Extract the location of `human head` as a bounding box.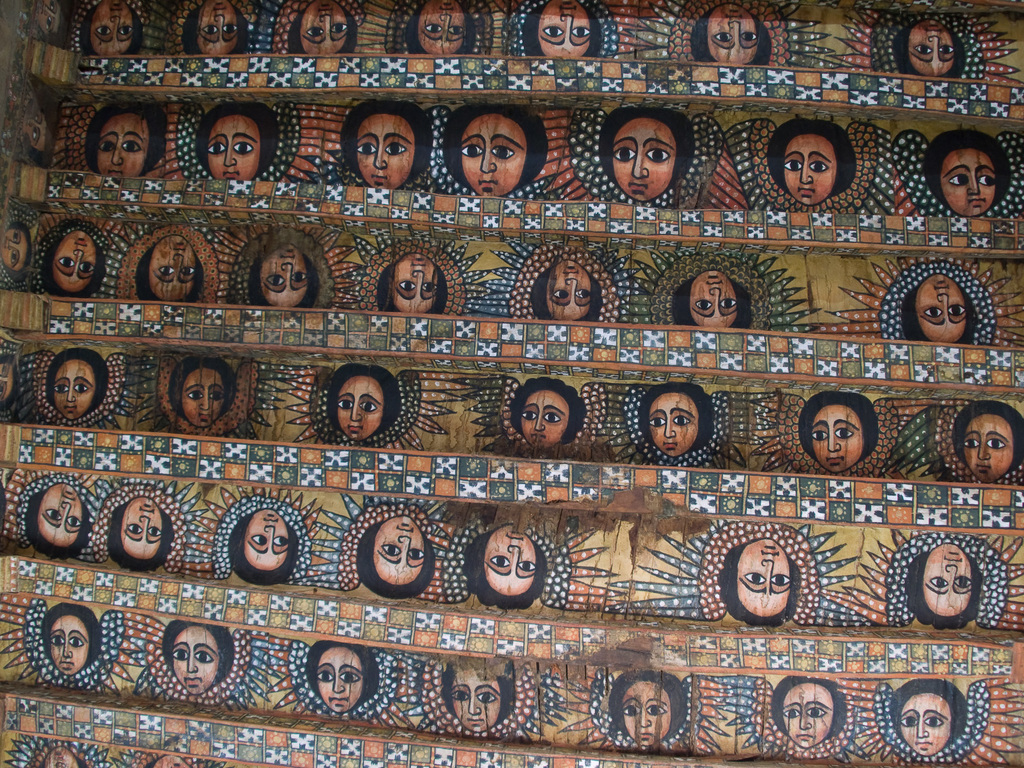
Rect(693, 0, 772, 67).
